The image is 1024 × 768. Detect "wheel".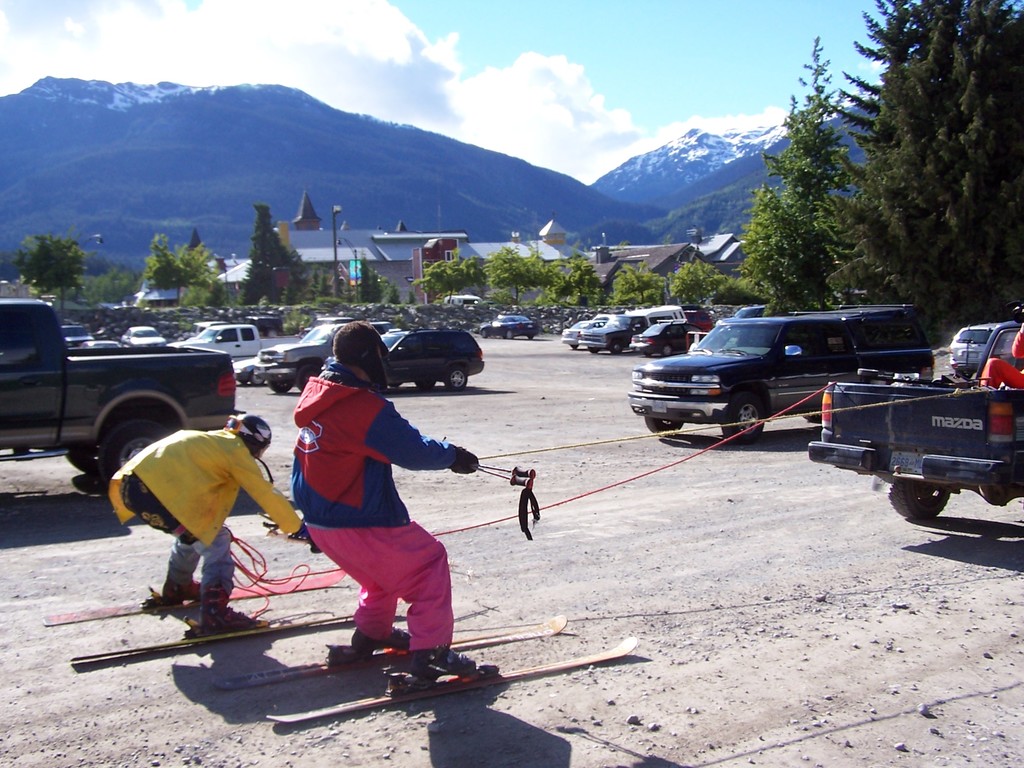
Detection: {"left": 645, "top": 414, "right": 685, "bottom": 438}.
